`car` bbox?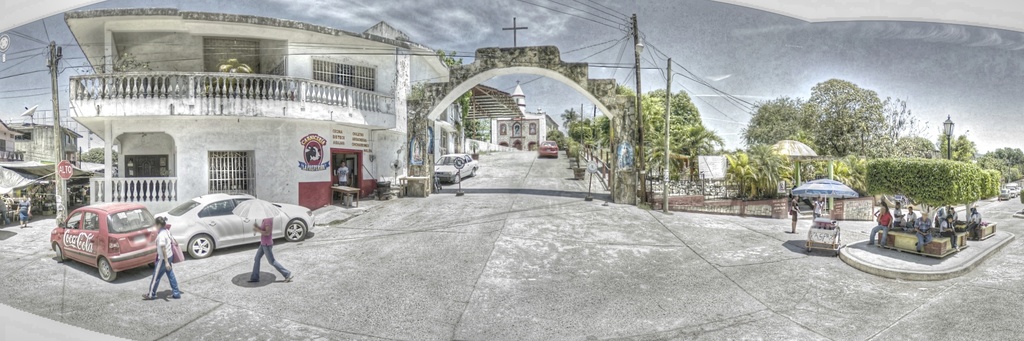
426,152,483,187
